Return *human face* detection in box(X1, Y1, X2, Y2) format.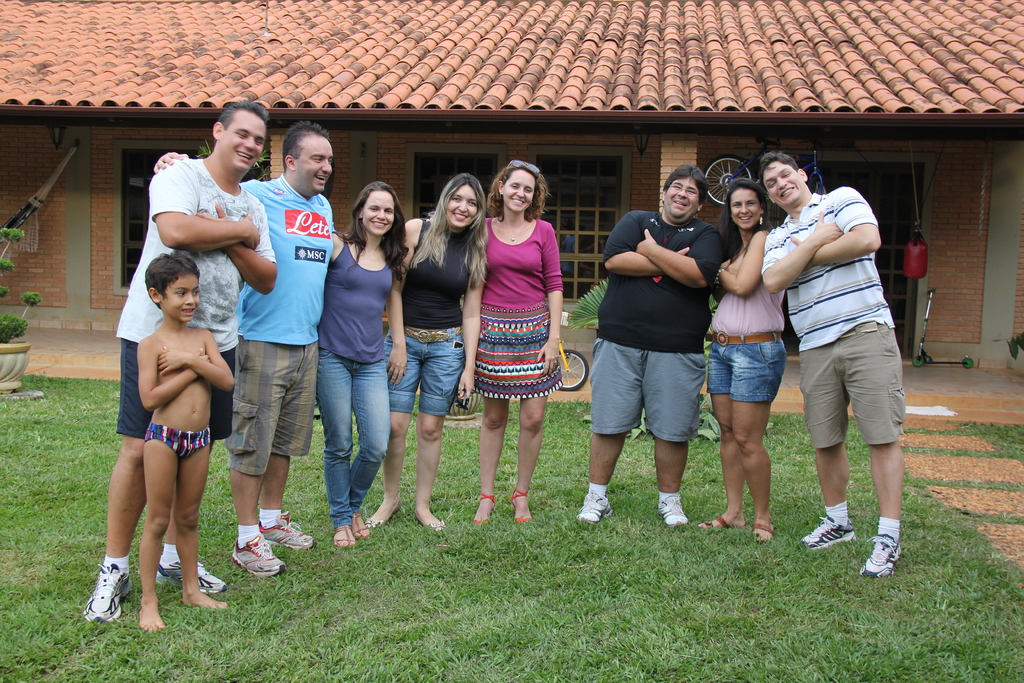
box(763, 161, 803, 205).
